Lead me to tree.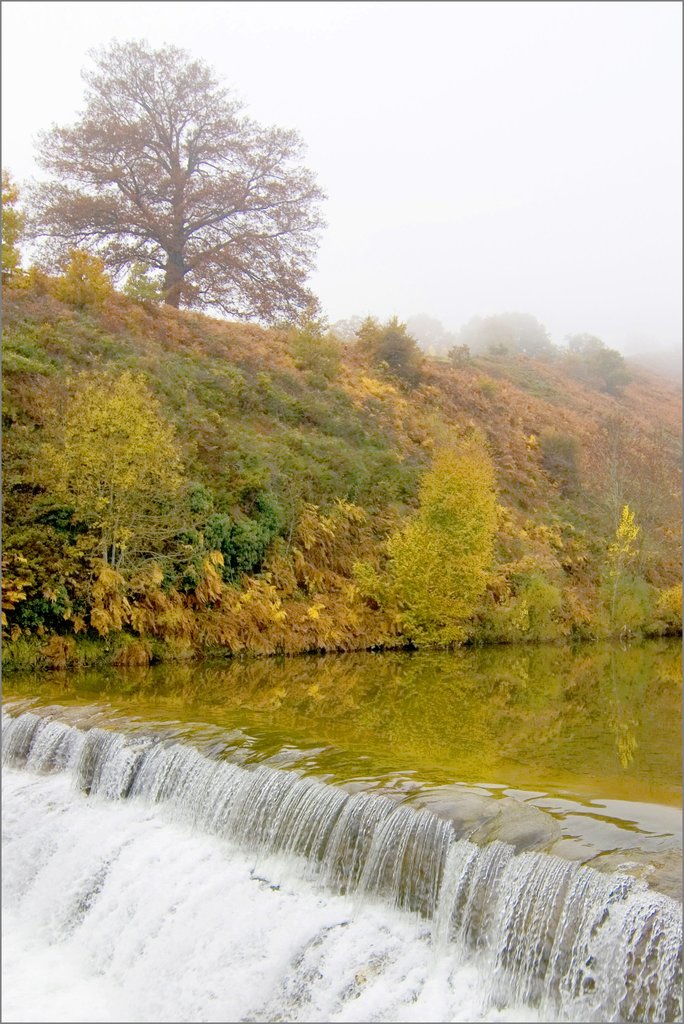
Lead to (x1=3, y1=32, x2=329, y2=328).
